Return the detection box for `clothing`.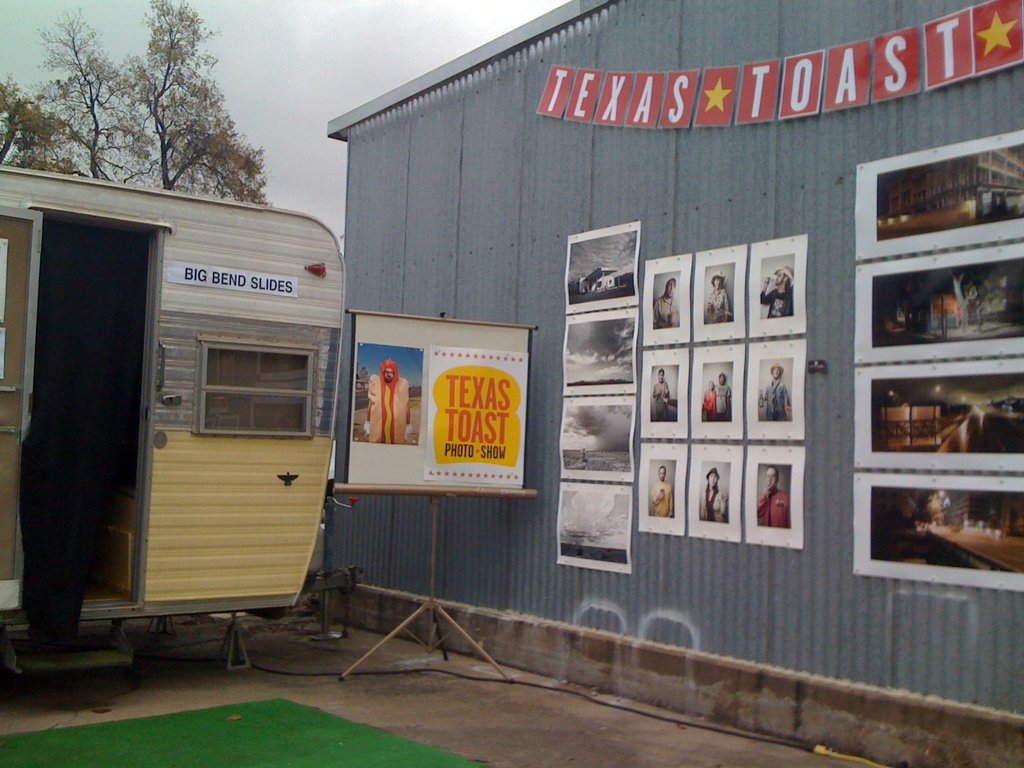
[761, 284, 792, 318].
